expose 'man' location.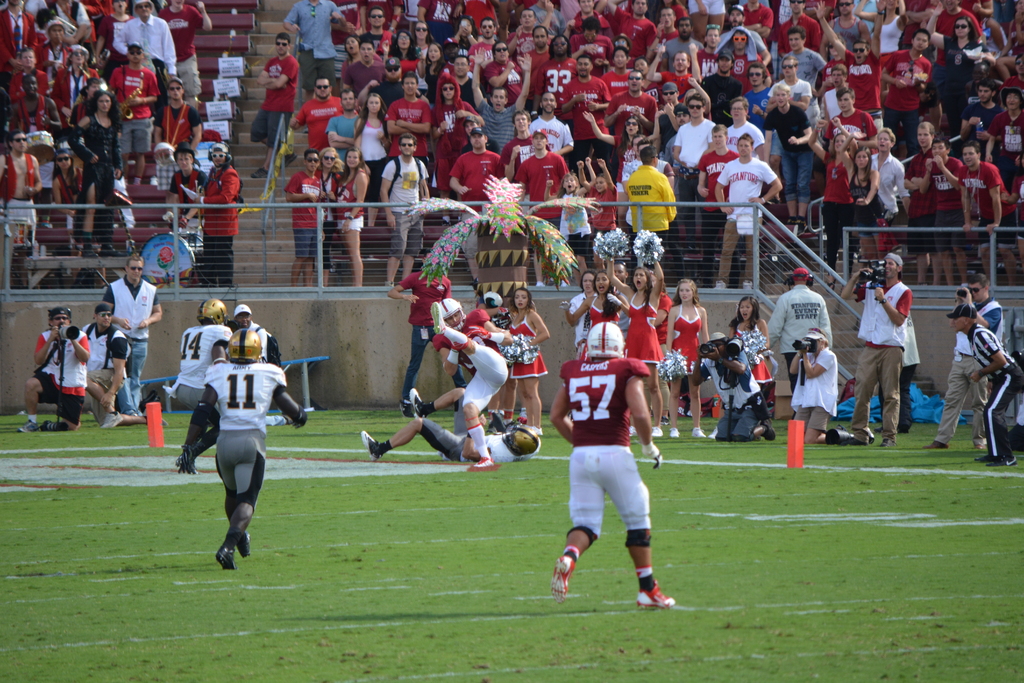
Exposed at 436,297,513,437.
